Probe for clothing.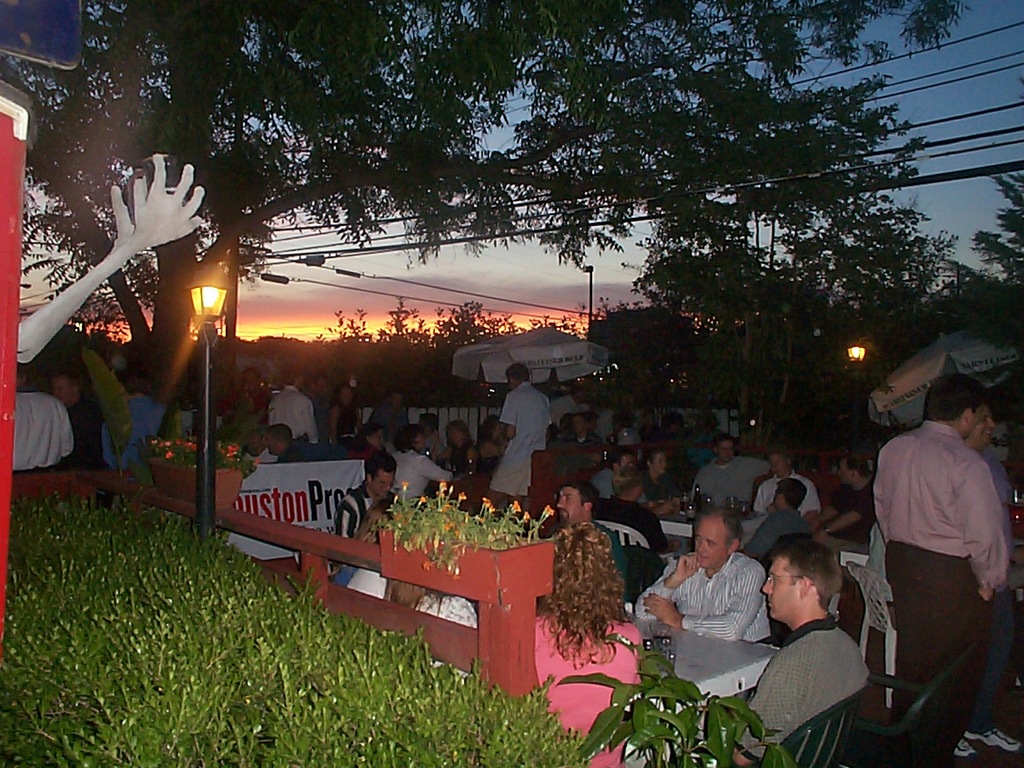
Probe result: region(730, 608, 872, 764).
